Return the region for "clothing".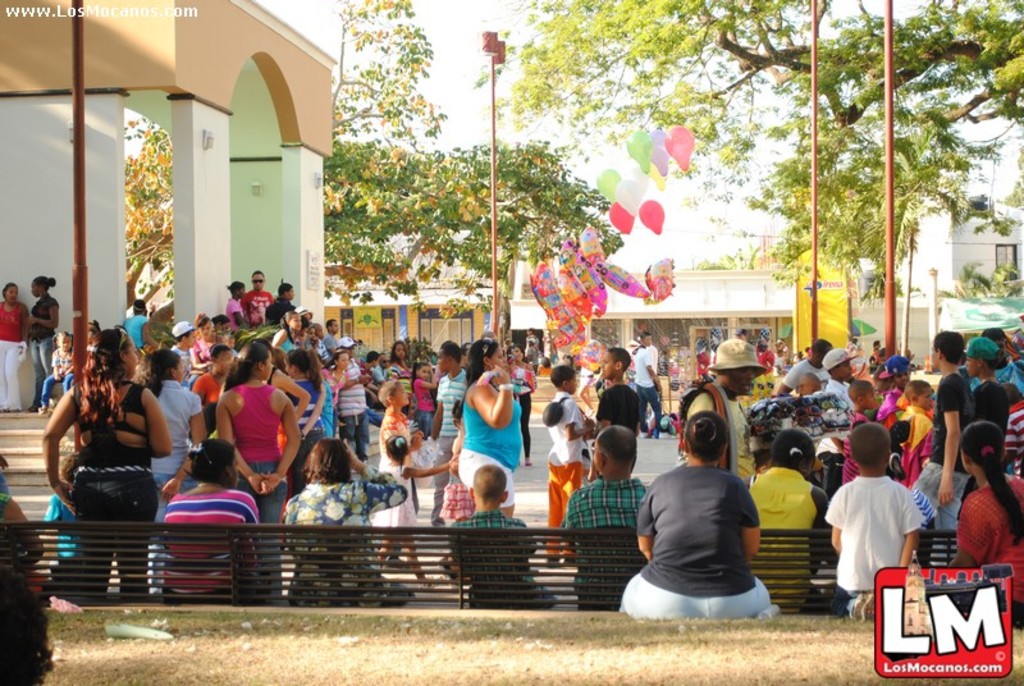
pyautogui.locateOnScreen(893, 401, 934, 476).
